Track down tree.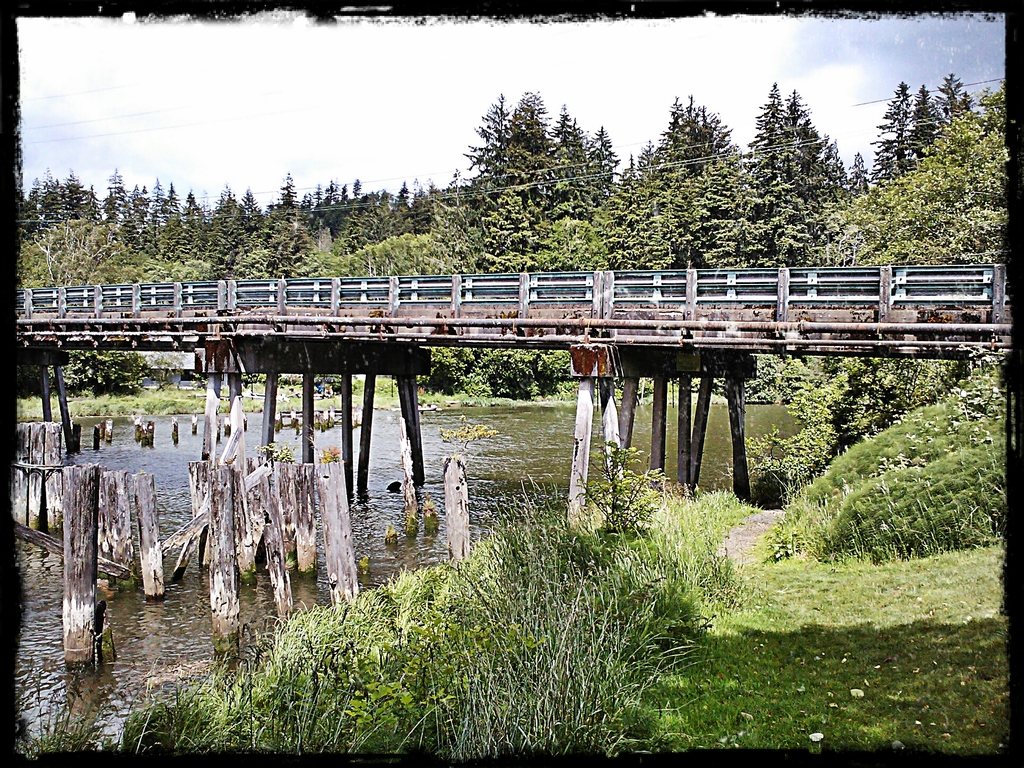
Tracked to [left=668, top=147, right=750, bottom=280].
